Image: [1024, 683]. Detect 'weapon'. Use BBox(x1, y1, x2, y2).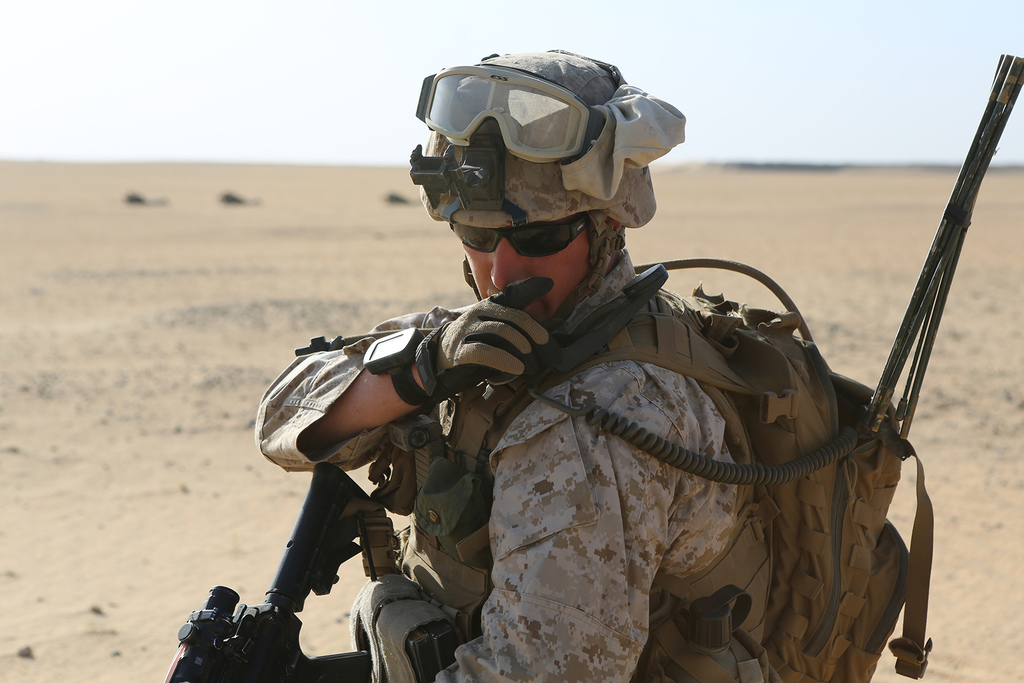
BBox(178, 458, 370, 682).
